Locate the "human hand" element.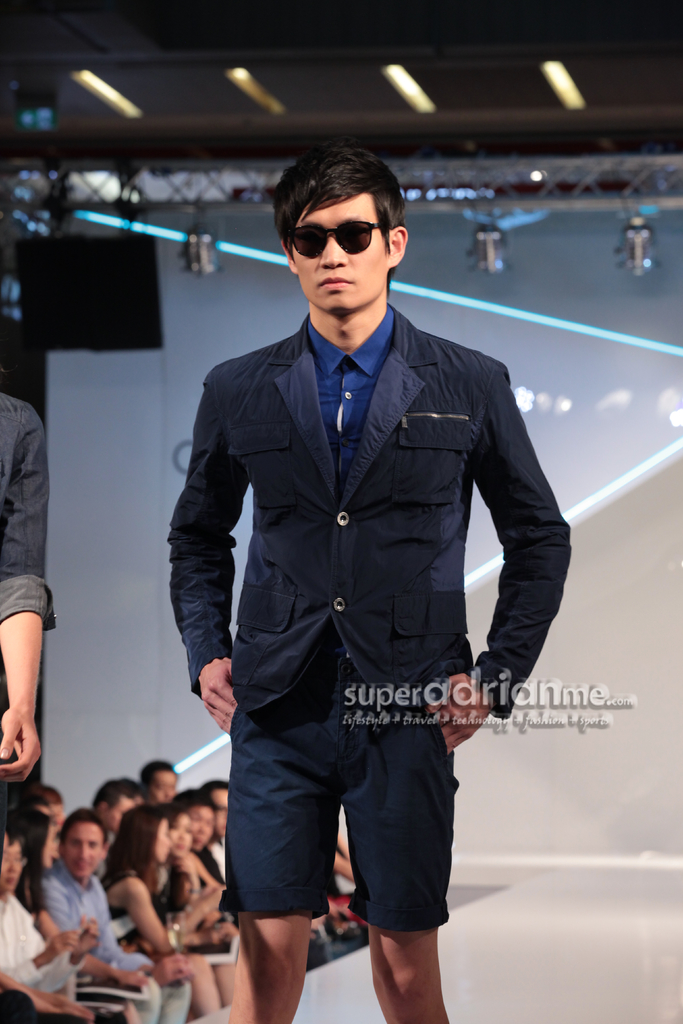
Element bbox: 427/672/492/752.
